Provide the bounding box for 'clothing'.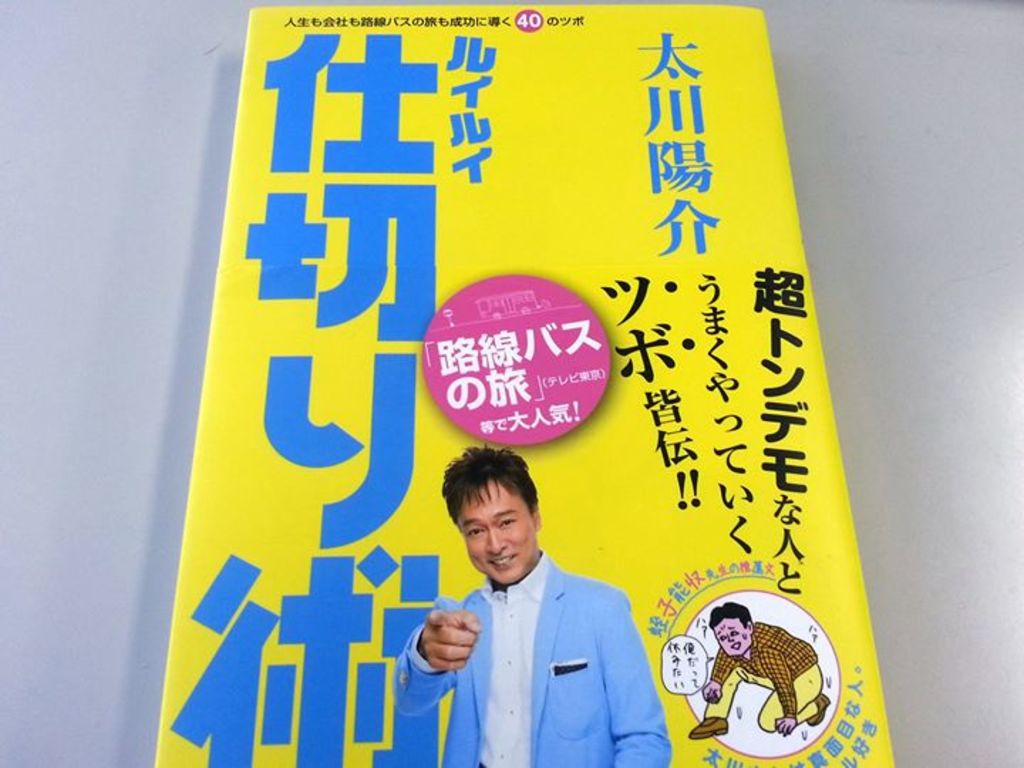
bbox=(411, 525, 663, 755).
